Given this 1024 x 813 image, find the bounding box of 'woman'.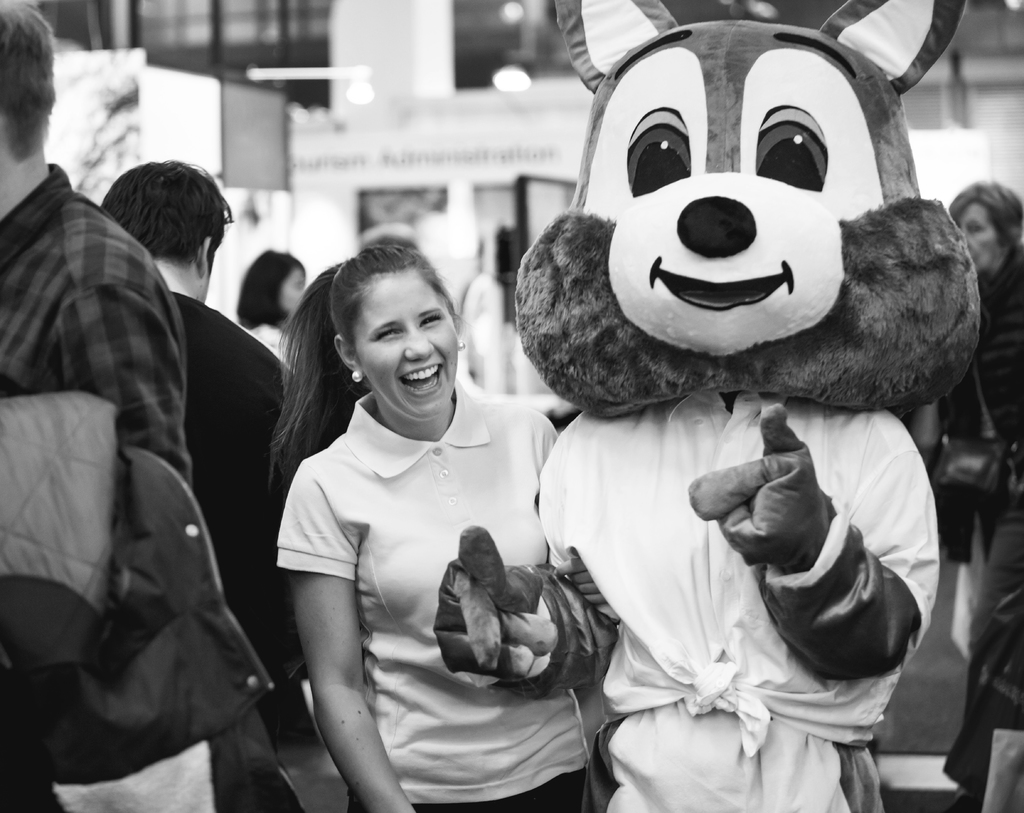
BBox(910, 180, 1023, 805).
